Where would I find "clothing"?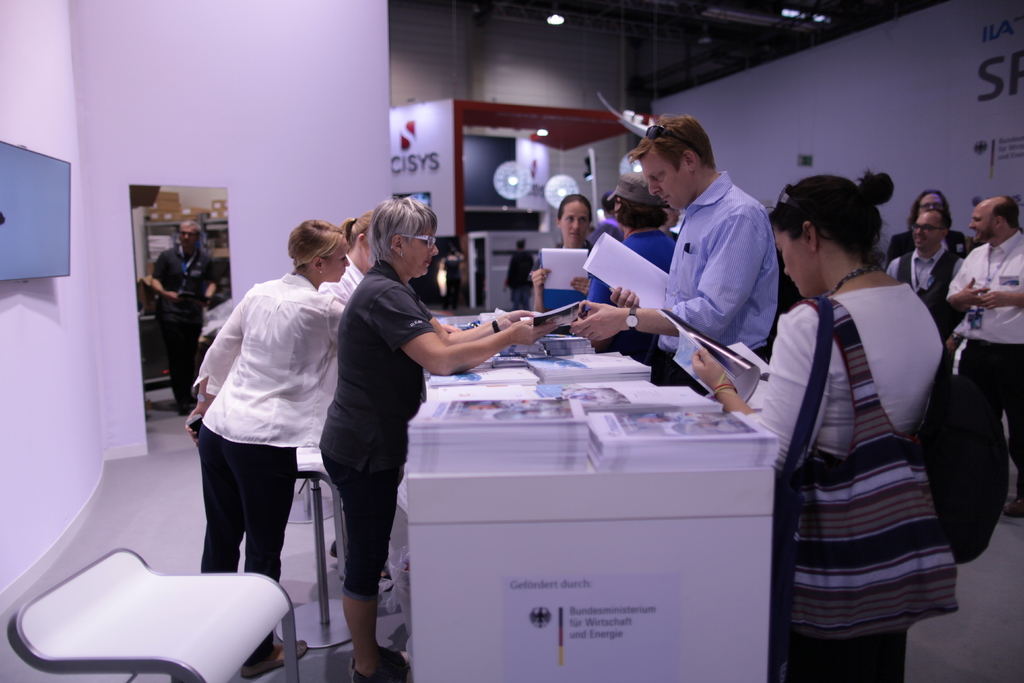
At 442 257 459 315.
